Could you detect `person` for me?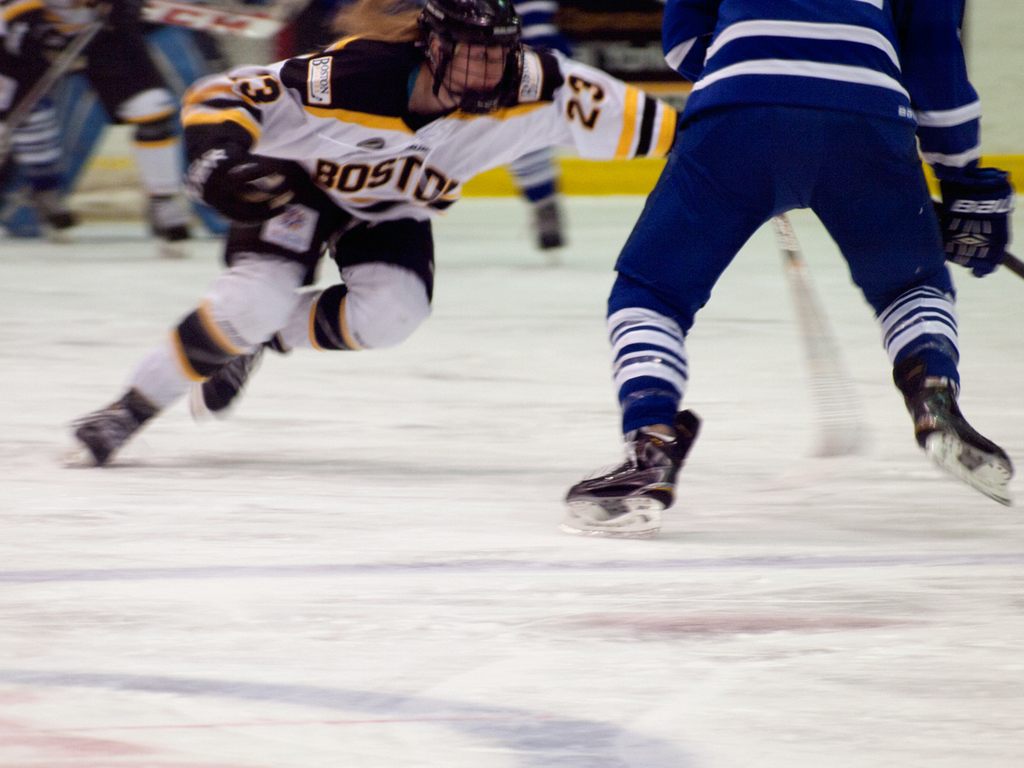
Detection result: locate(541, 0, 1000, 566).
